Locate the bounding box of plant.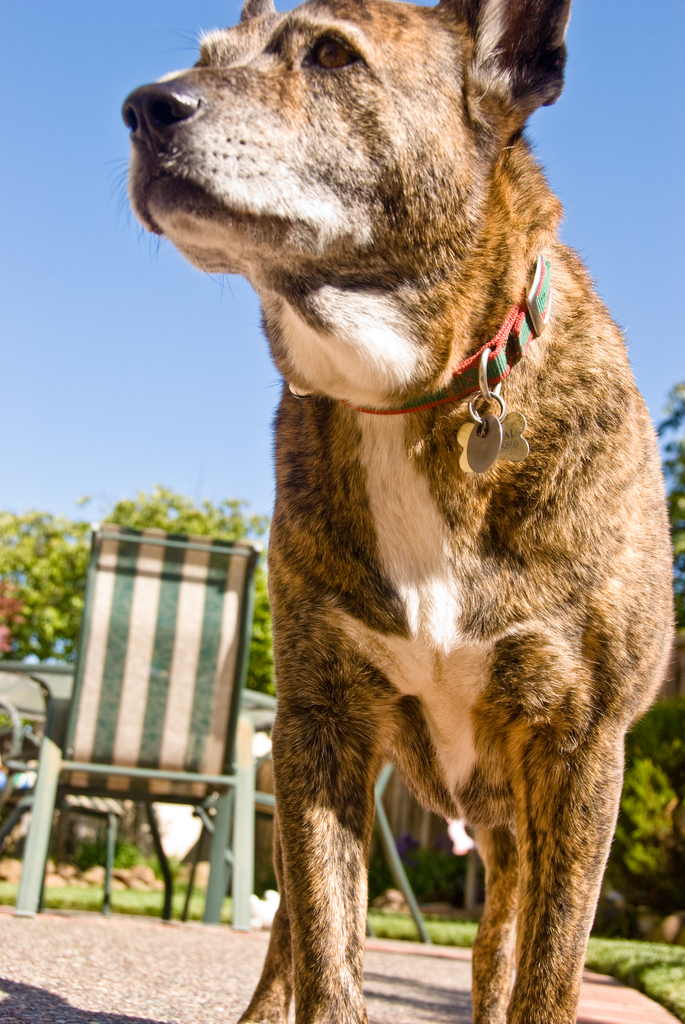
Bounding box: crop(368, 832, 468, 900).
